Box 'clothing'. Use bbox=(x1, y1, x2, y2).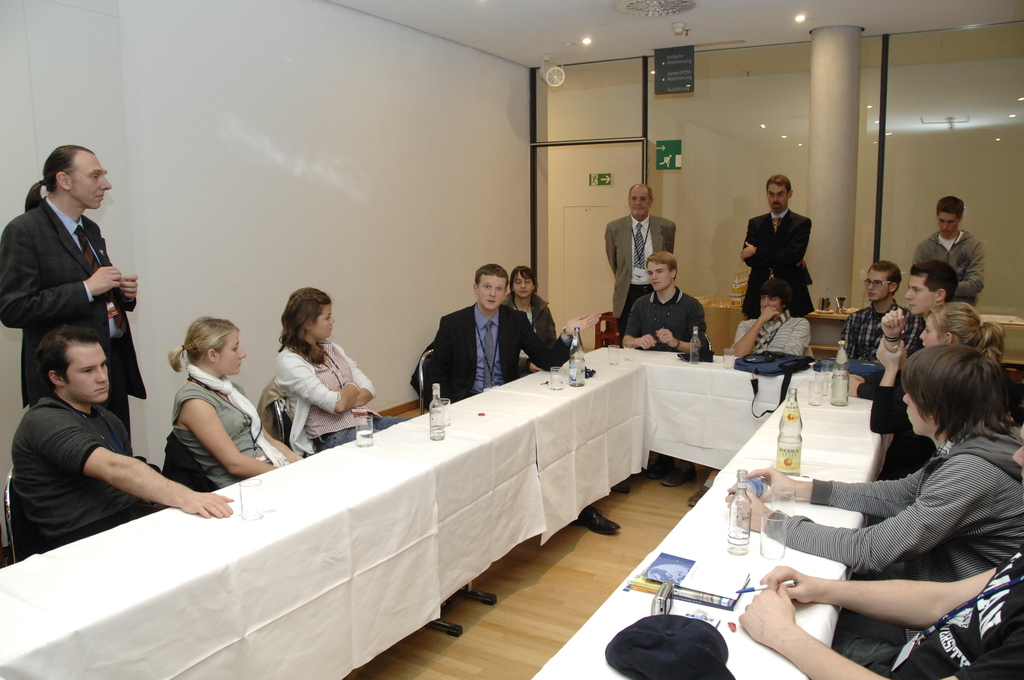
bbox=(172, 376, 274, 501).
